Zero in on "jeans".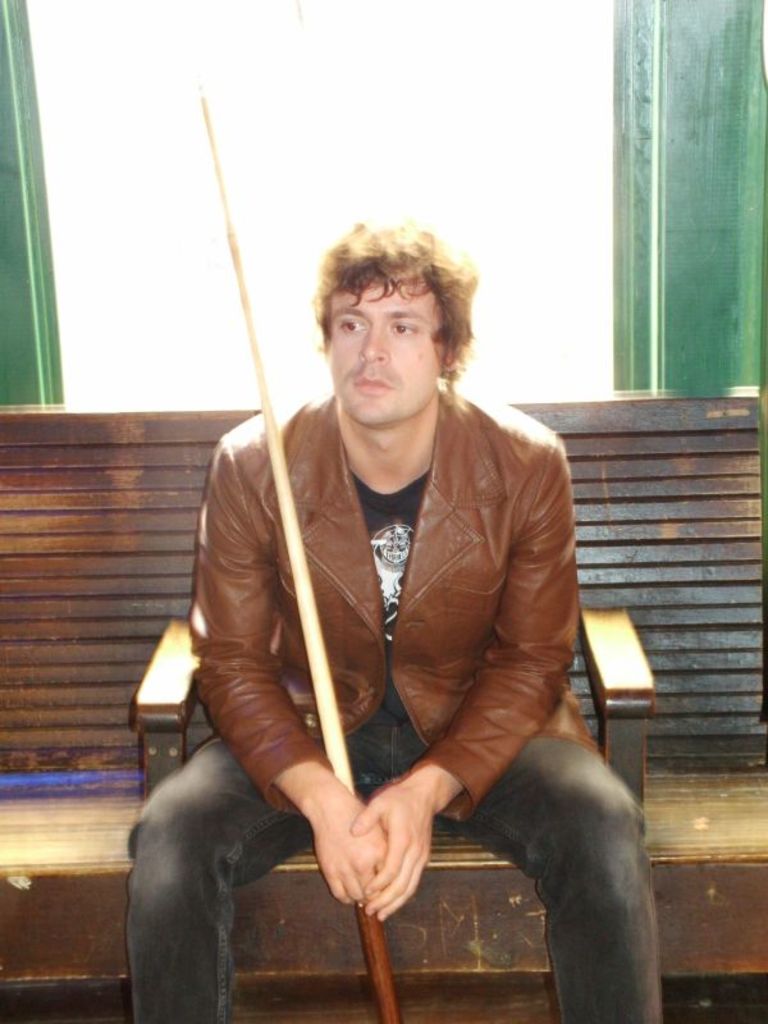
Zeroed in: Rect(128, 719, 666, 1023).
